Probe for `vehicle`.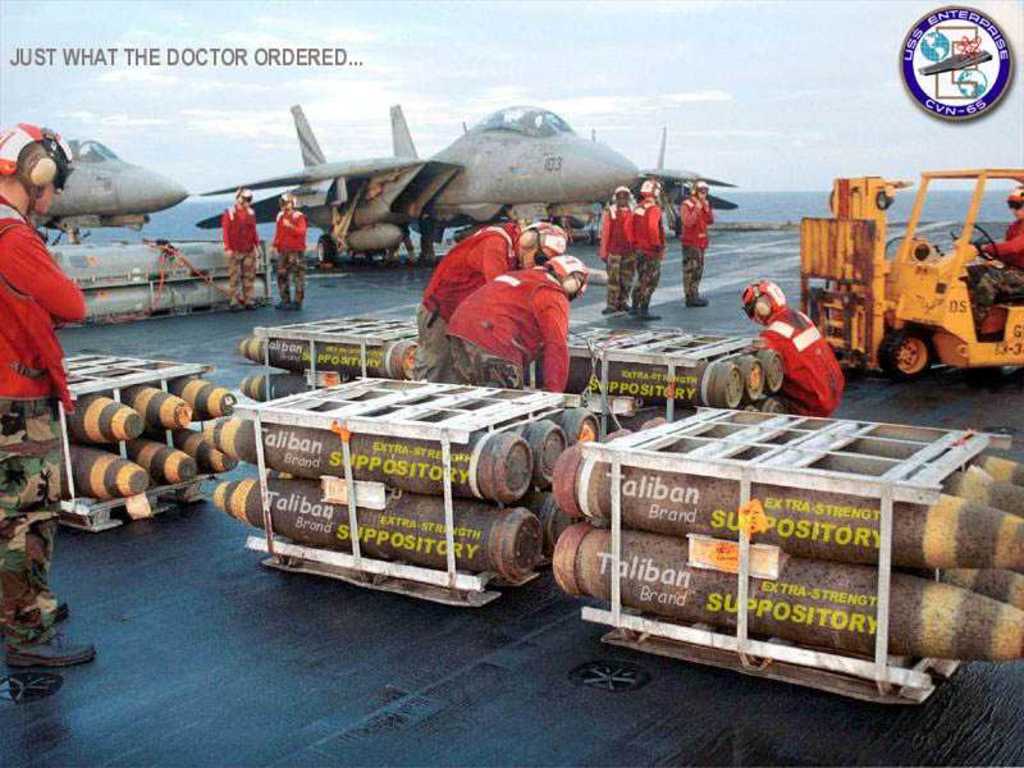
Probe result: [47, 128, 192, 225].
